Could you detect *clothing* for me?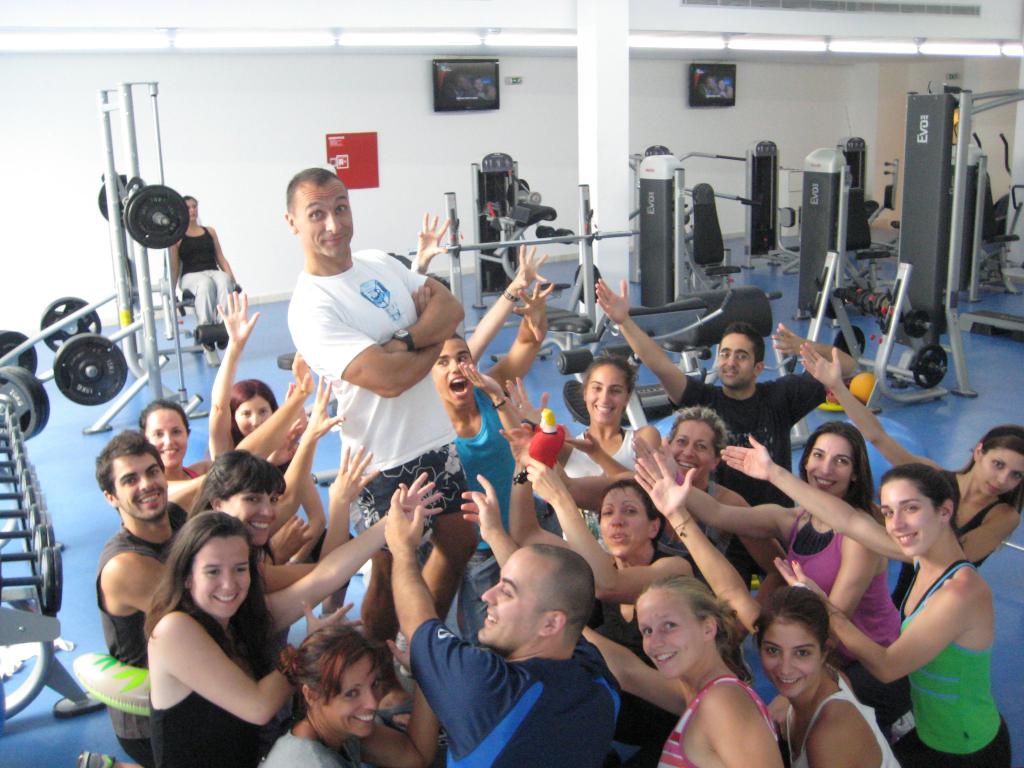
Detection result: select_region(566, 421, 626, 580).
